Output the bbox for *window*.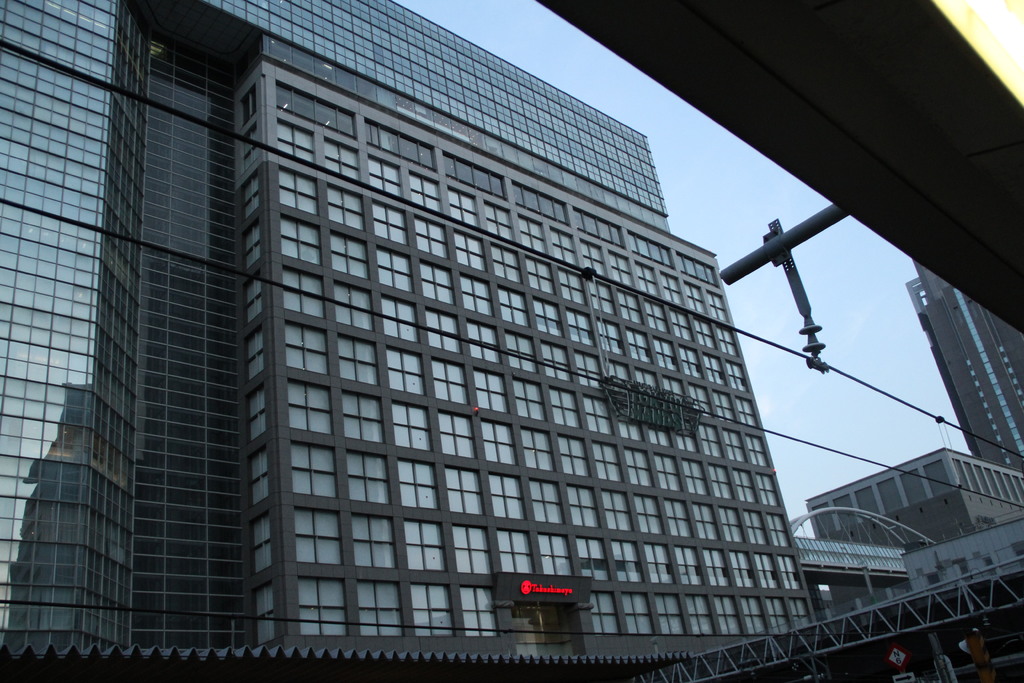
[687,386,708,411].
